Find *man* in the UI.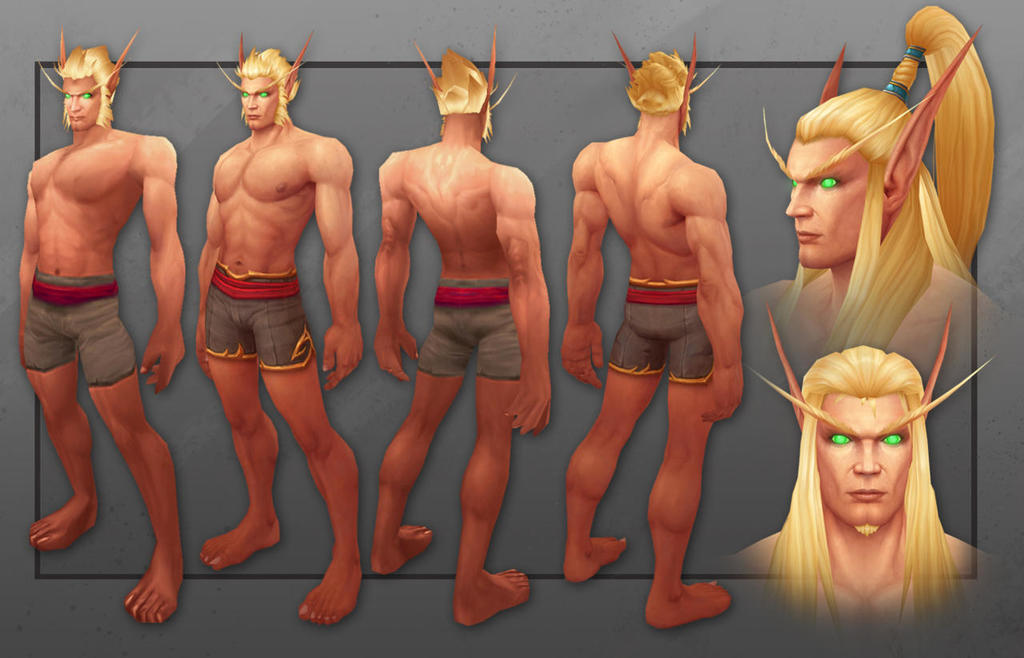
UI element at bbox=(753, 306, 1009, 635).
